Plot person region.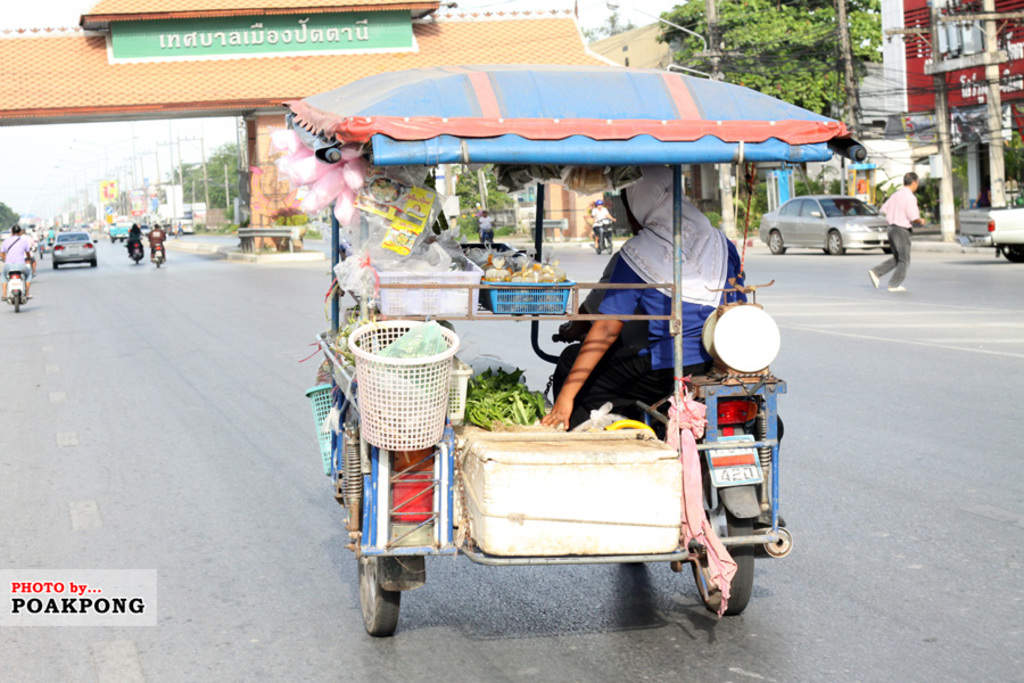
Plotted at (536, 165, 749, 438).
